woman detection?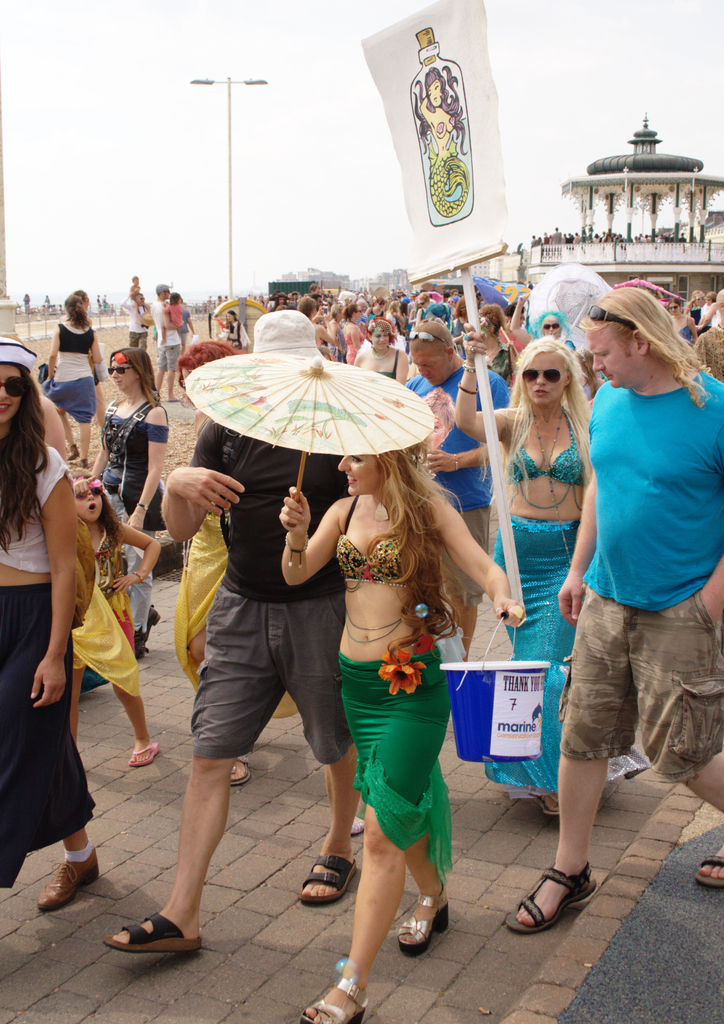
169/340/304/794
